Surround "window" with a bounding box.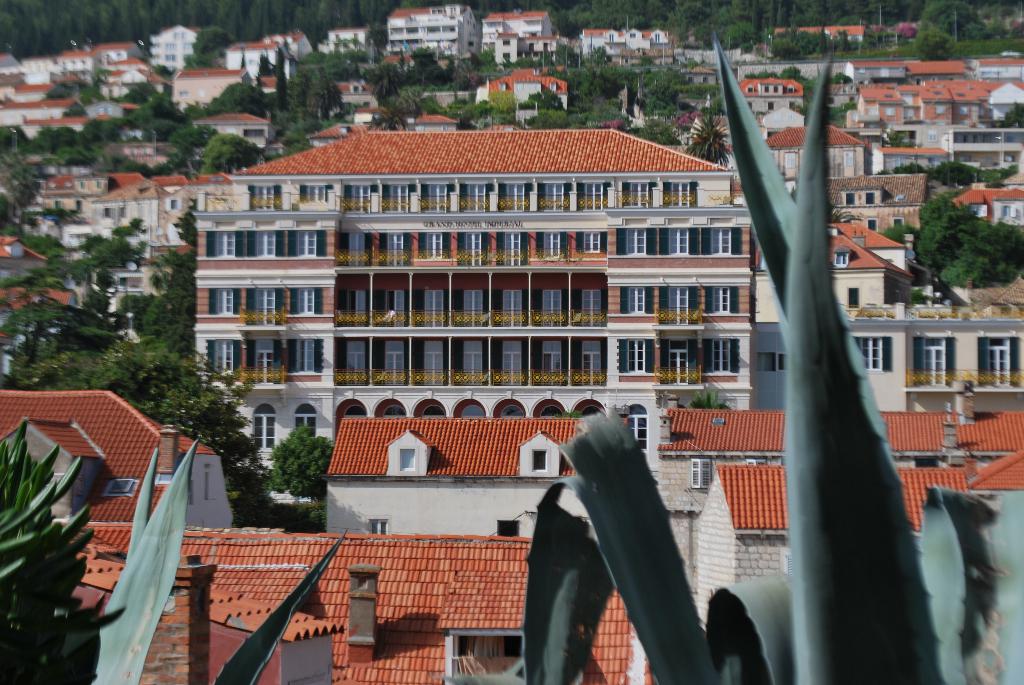
box=[922, 336, 950, 384].
